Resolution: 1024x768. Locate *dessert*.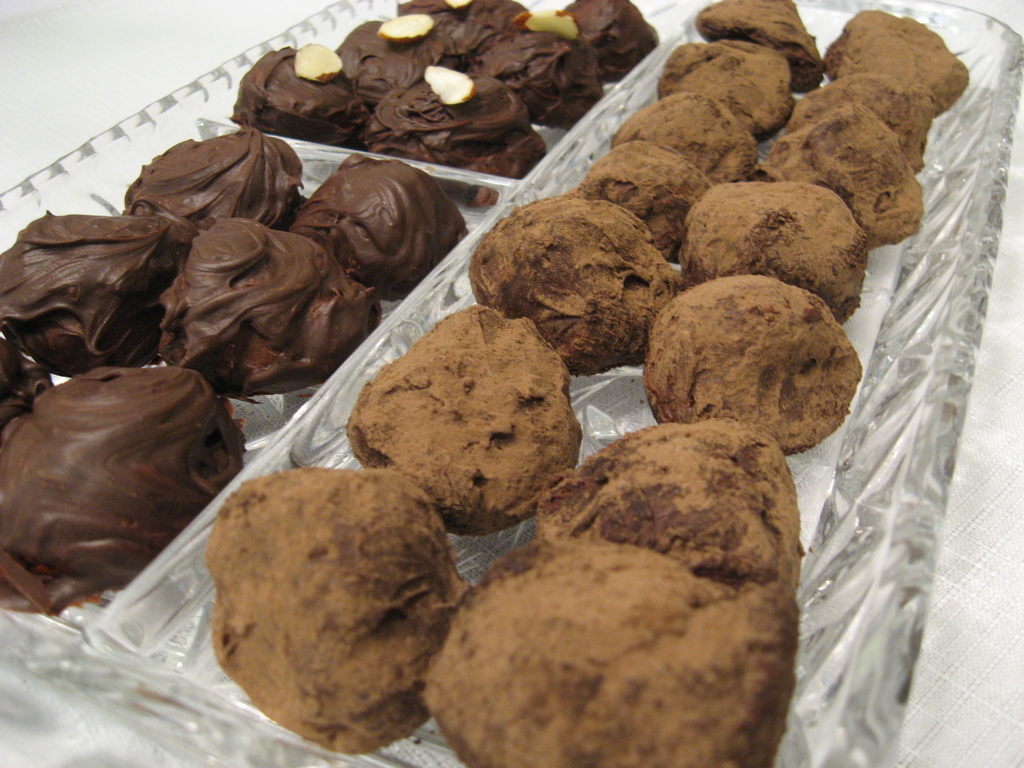
<region>642, 273, 861, 458</region>.
